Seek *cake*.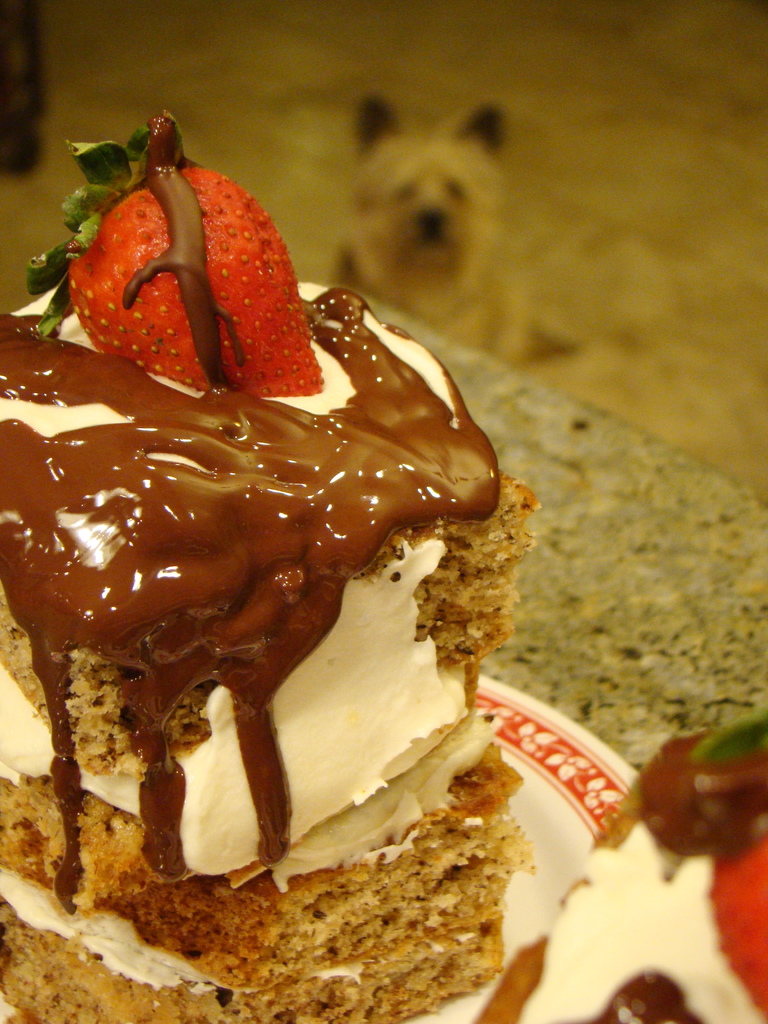
region(518, 712, 767, 1023).
